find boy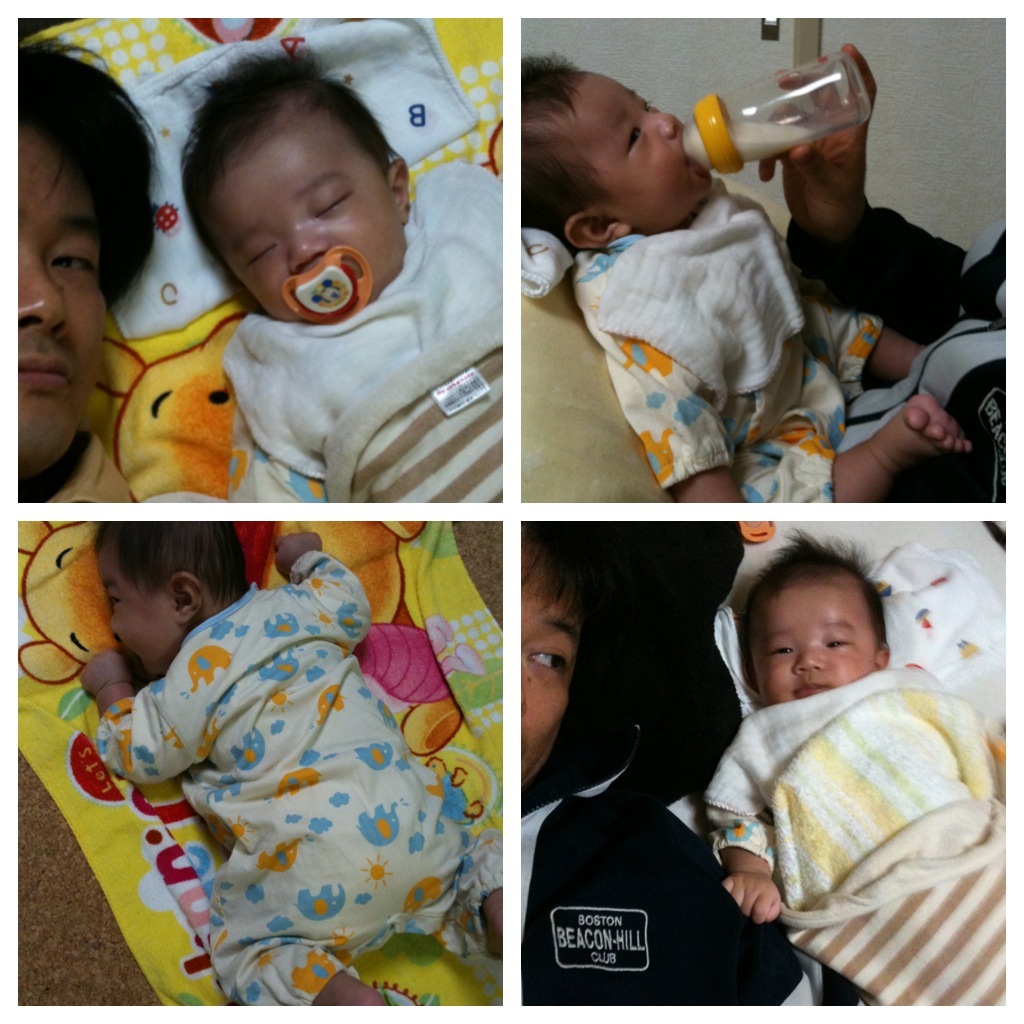
704:525:1009:1004
